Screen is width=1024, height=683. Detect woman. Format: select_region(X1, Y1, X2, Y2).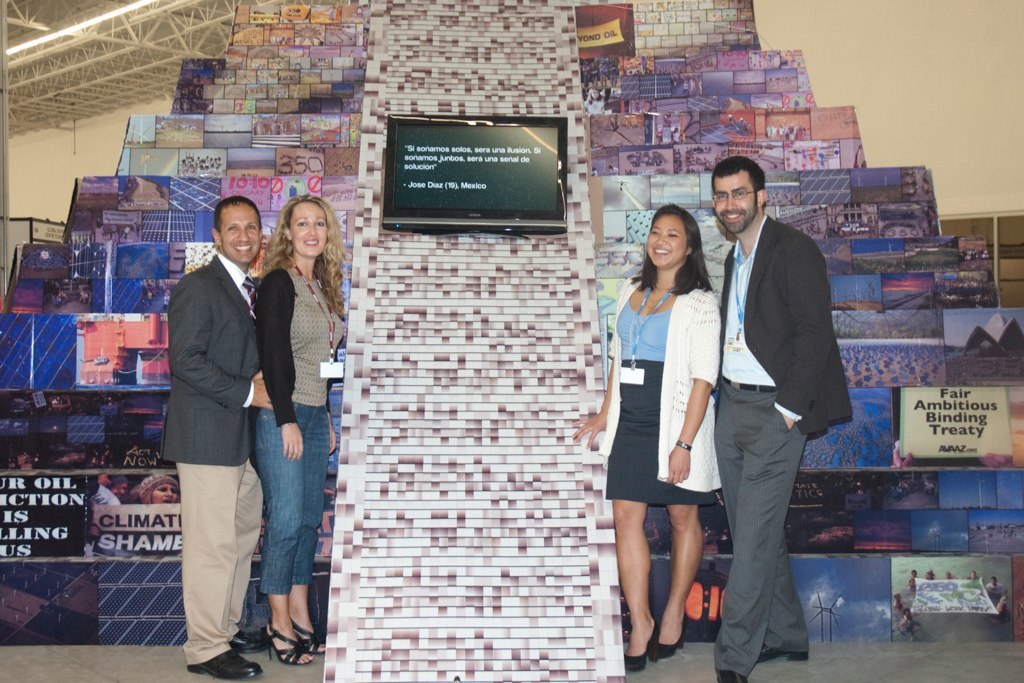
select_region(139, 480, 178, 507).
